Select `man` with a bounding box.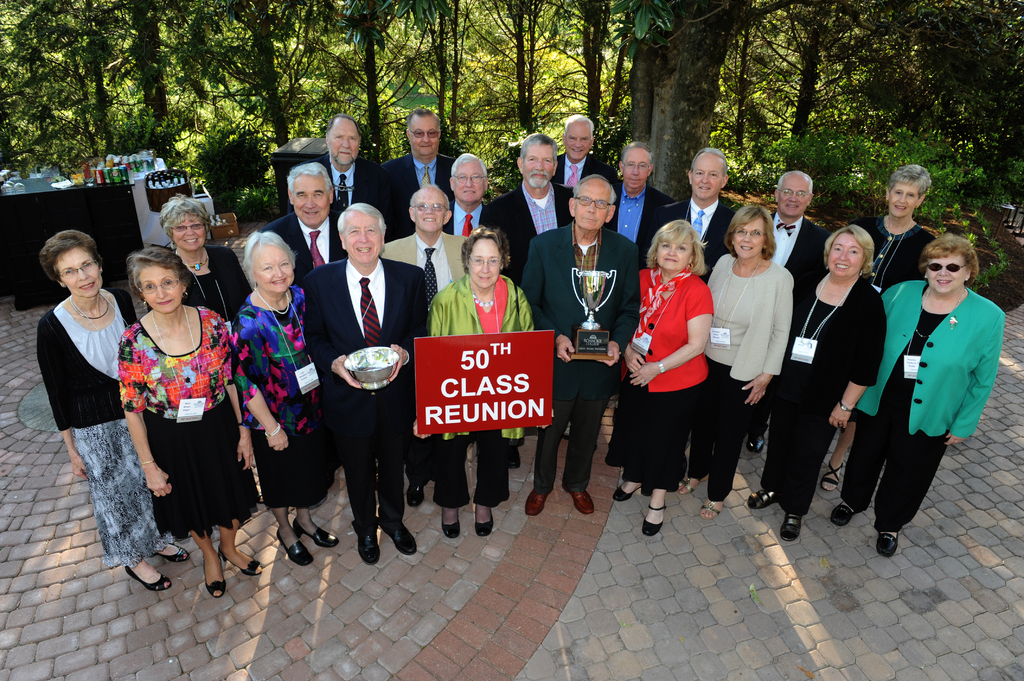
{"left": 552, "top": 109, "right": 625, "bottom": 205}.
